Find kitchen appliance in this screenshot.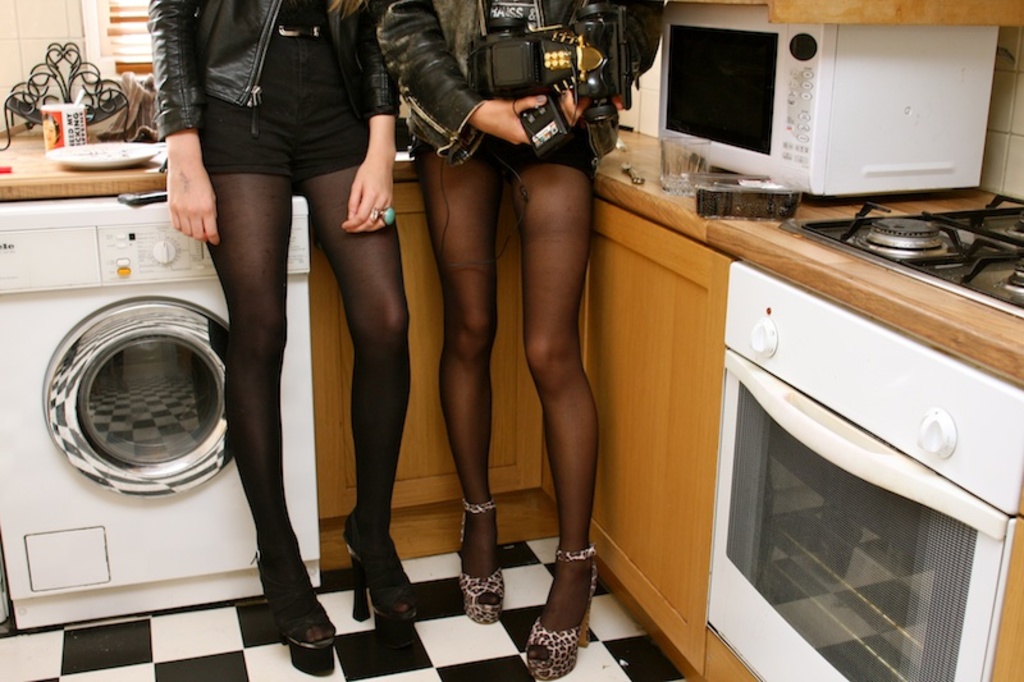
The bounding box for kitchen appliance is Rect(700, 255, 1023, 681).
